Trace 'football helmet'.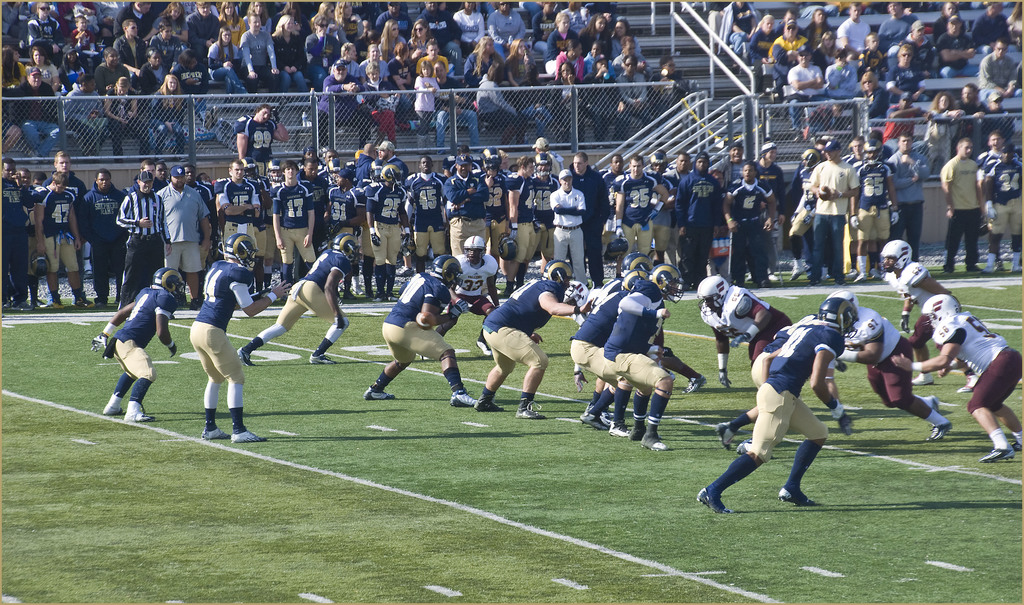
Traced to select_region(646, 263, 684, 302).
